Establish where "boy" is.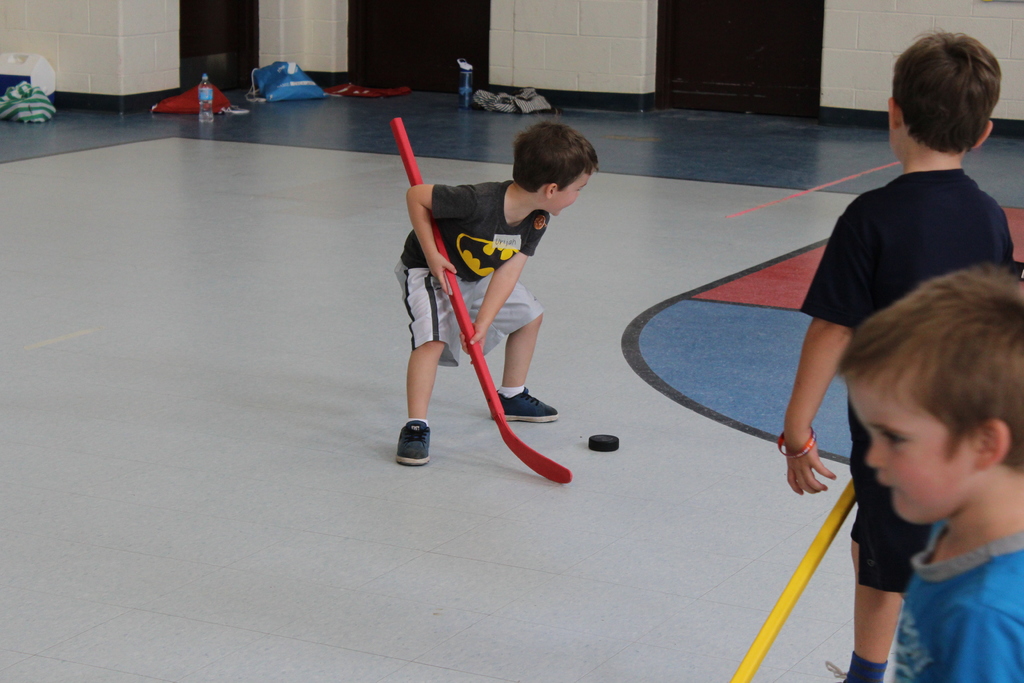
Established at <bbox>838, 263, 1023, 682</bbox>.
